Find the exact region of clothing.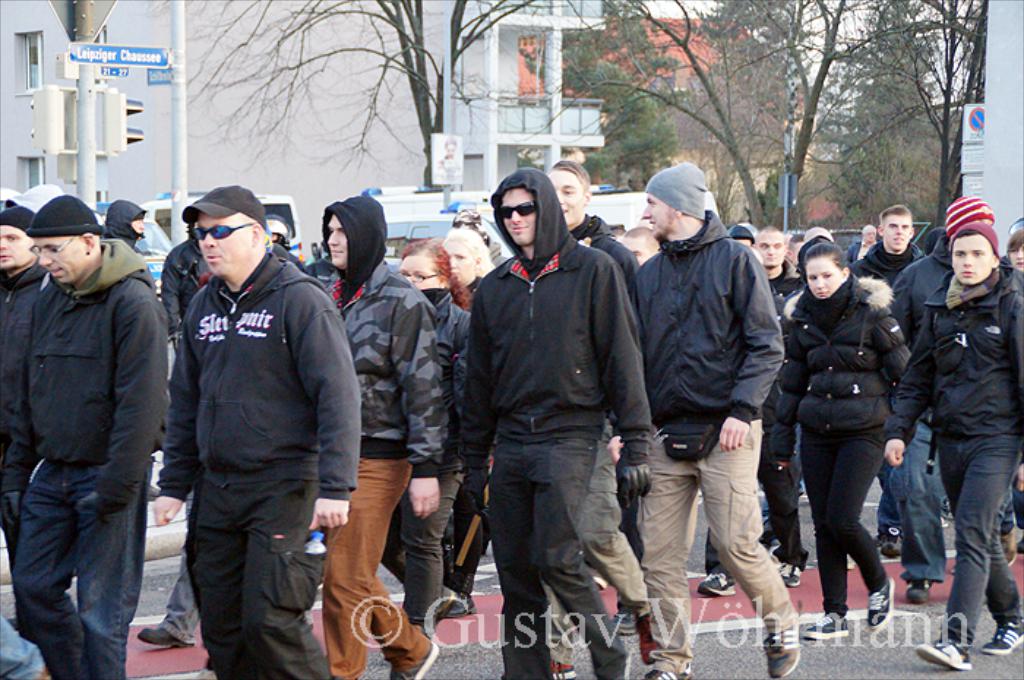
Exact region: bbox=(326, 184, 448, 679).
